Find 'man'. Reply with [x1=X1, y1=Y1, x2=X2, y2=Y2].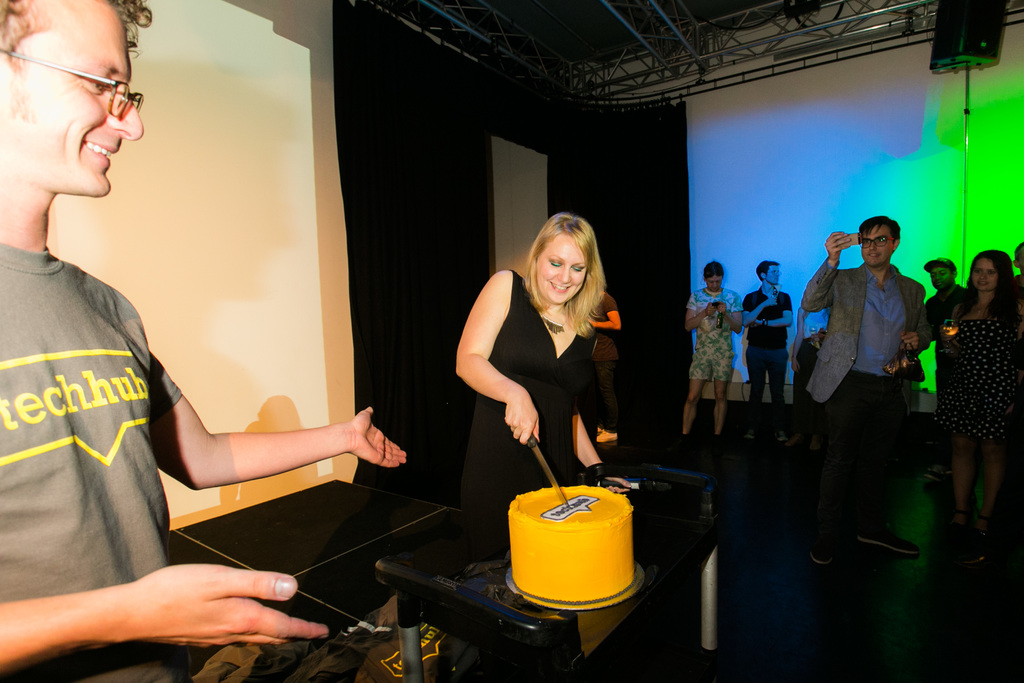
[x1=742, y1=259, x2=797, y2=446].
